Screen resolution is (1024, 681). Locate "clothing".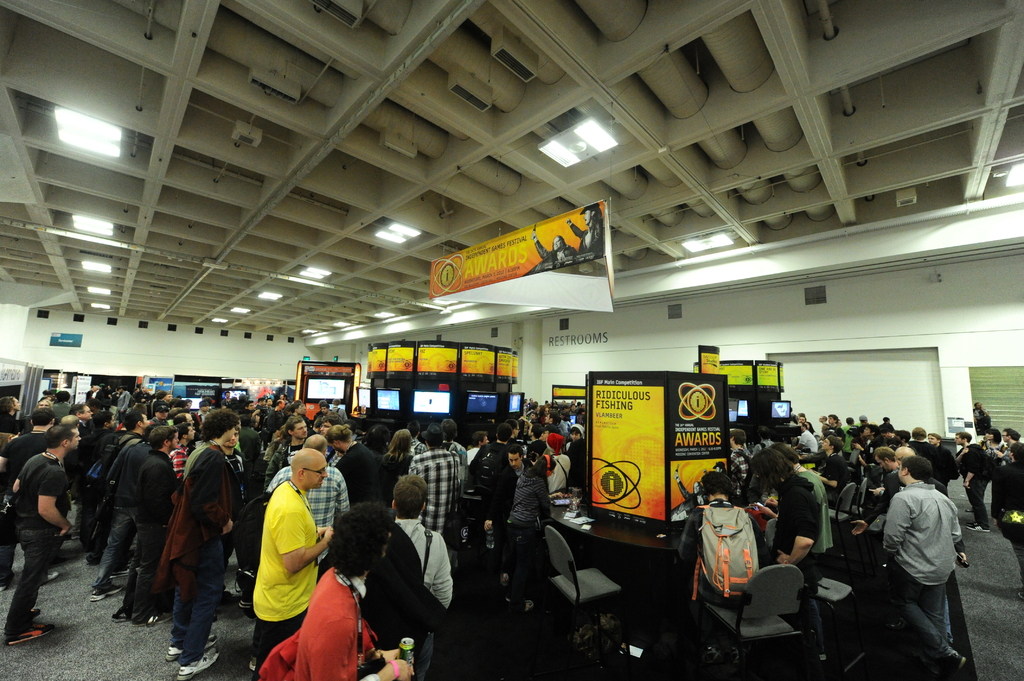
left=470, top=438, right=511, bottom=515.
